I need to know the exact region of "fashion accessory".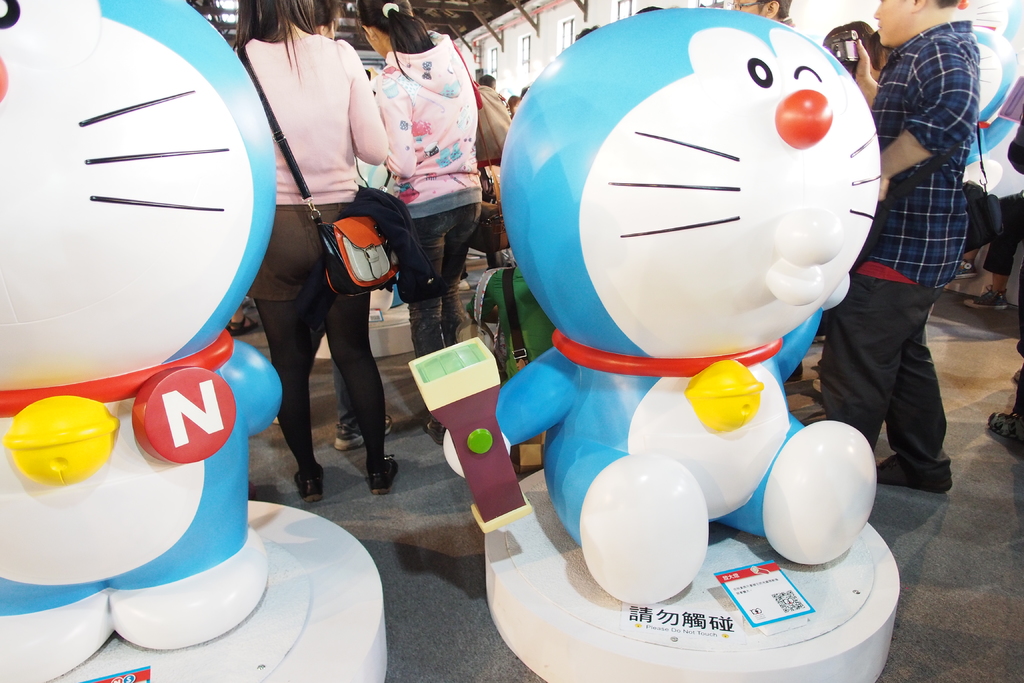
Region: [984, 411, 1023, 447].
